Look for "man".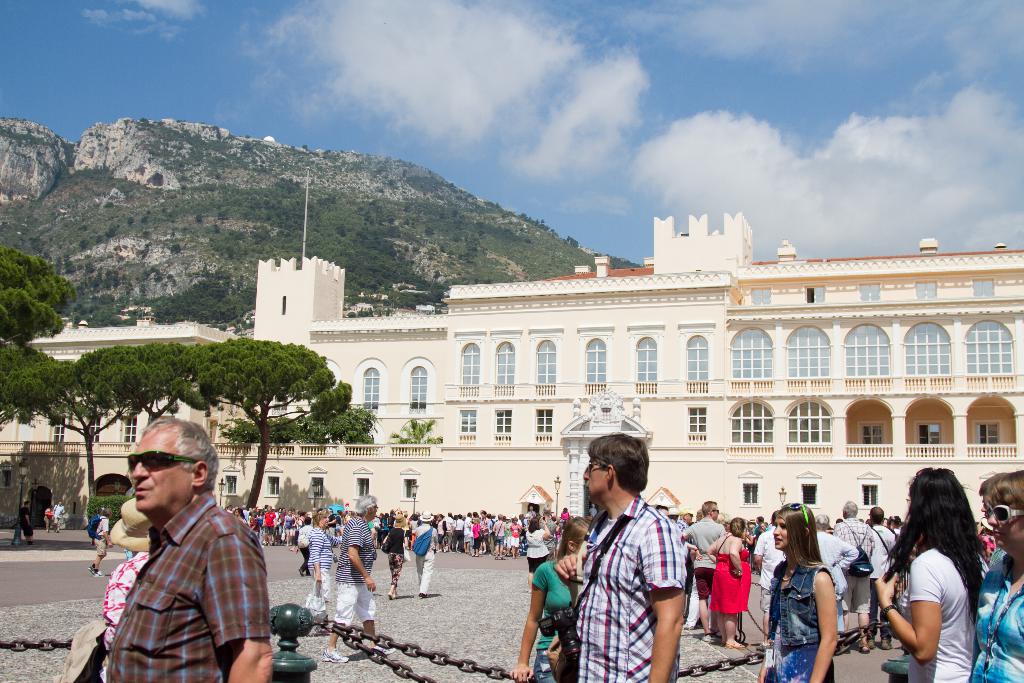
Found: 588/502/601/515.
